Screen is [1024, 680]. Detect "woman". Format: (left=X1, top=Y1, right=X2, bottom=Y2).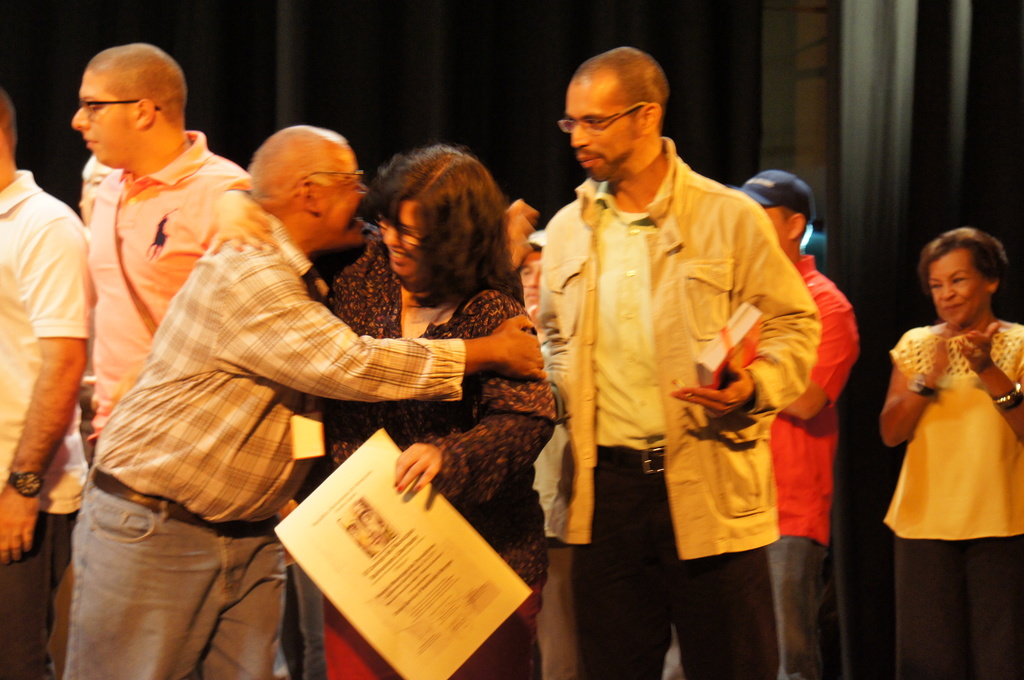
(left=872, top=230, right=1018, bottom=618).
